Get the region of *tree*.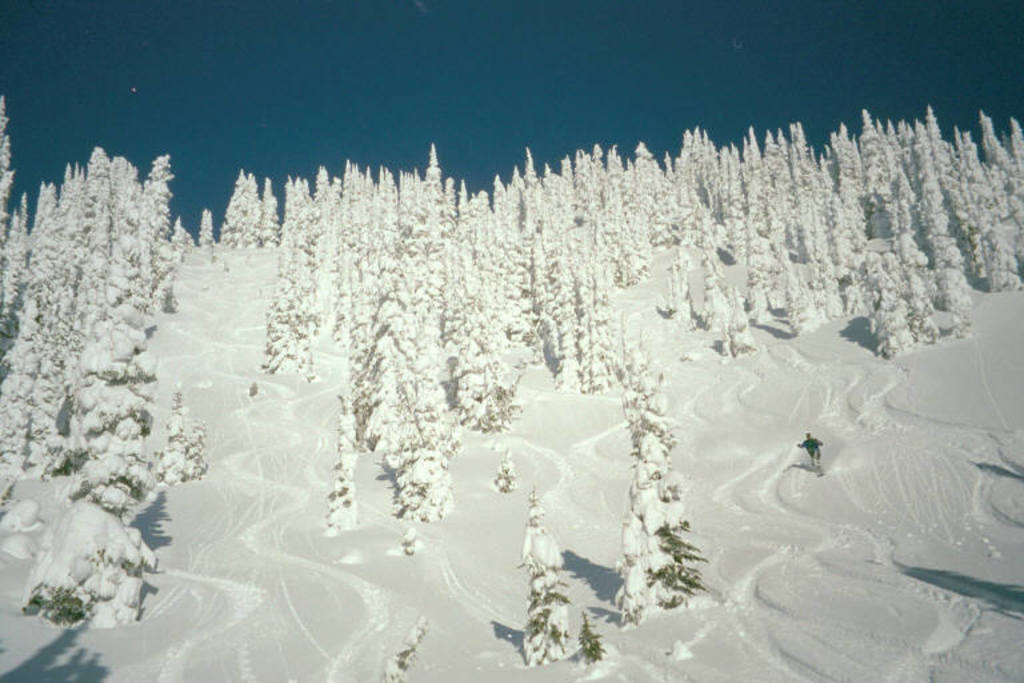
{"left": 869, "top": 256, "right": 908, "bottom": 358}.
